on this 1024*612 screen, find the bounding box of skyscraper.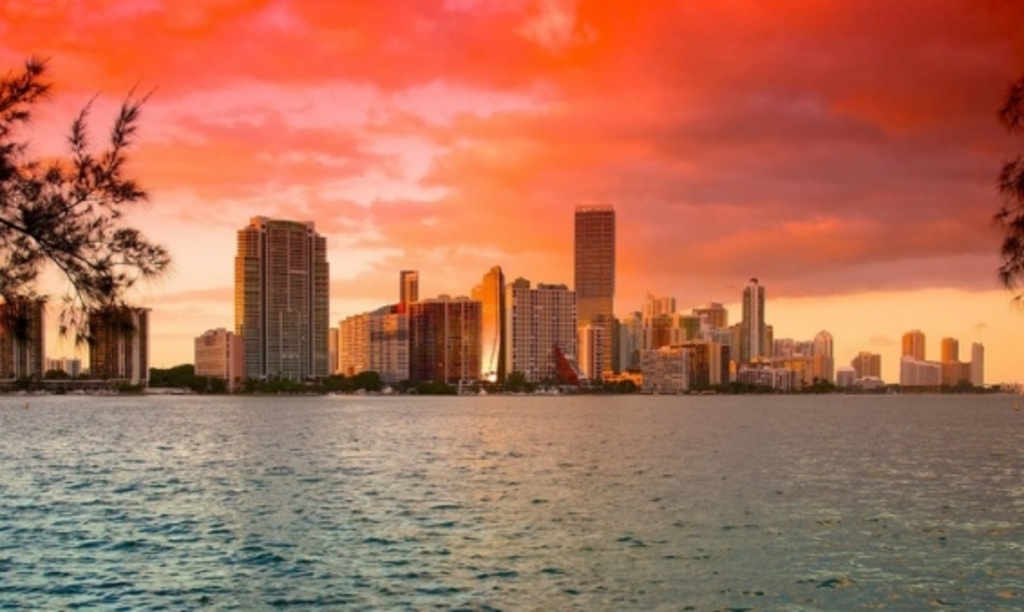
Bounding box: box=[219, 208, 353, 393].
